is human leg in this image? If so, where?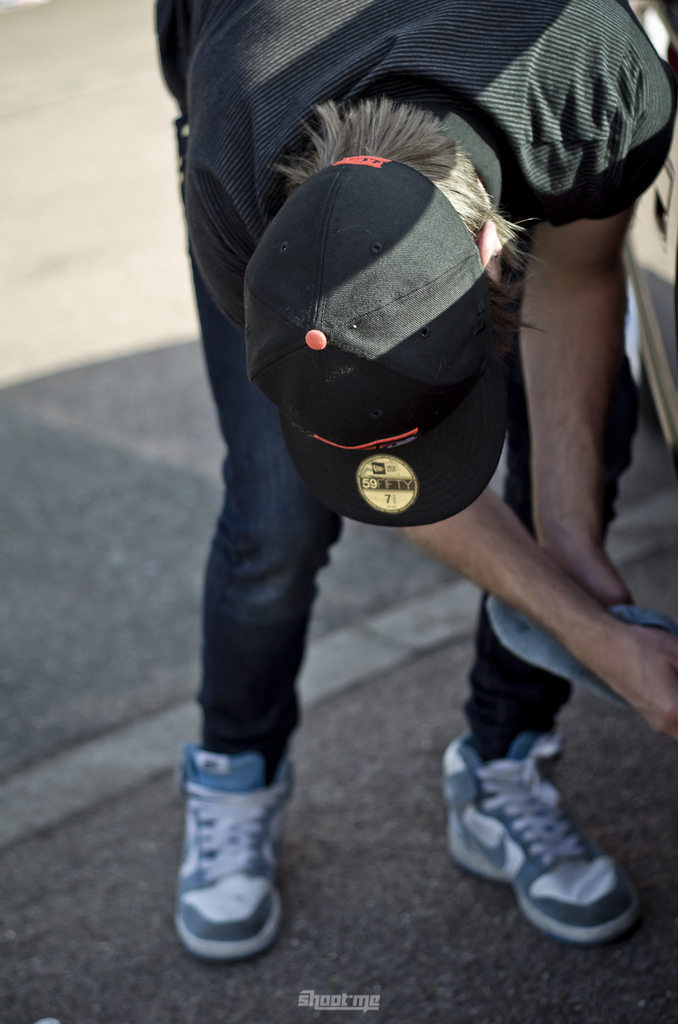
Yes, at locate(177, 244, 342, 960).
